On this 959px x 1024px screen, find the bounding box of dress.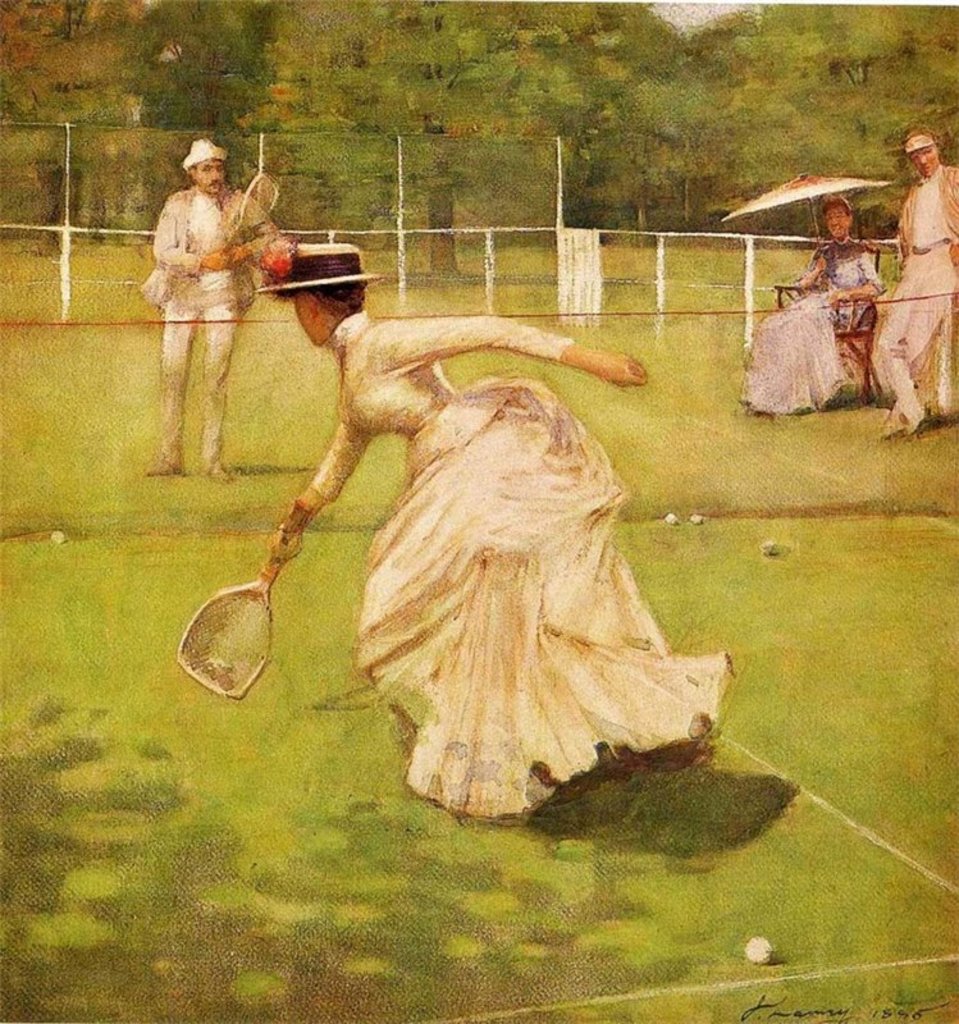
Bounding box: l=748, t=238, r=886, b=413.
